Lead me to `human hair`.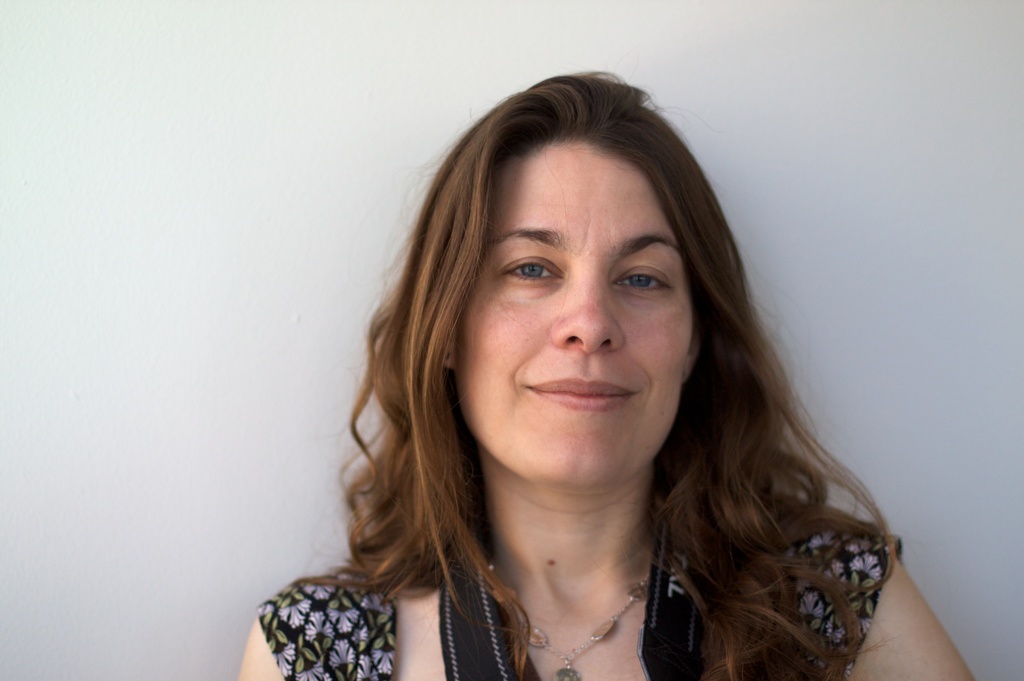
Lead to bbox=[316, 61, 891, 680].
